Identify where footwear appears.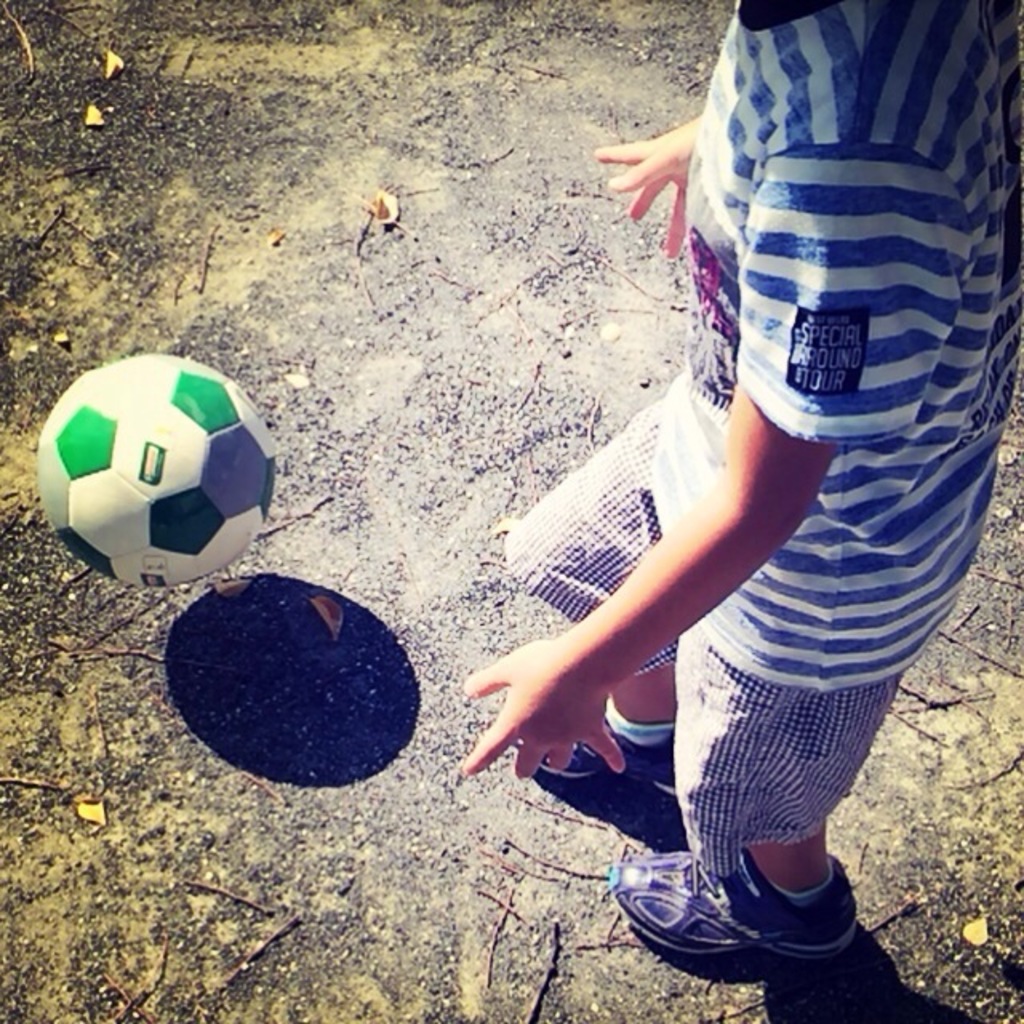
Appears at x1=502 y1=699 x2=678 y2=794.
